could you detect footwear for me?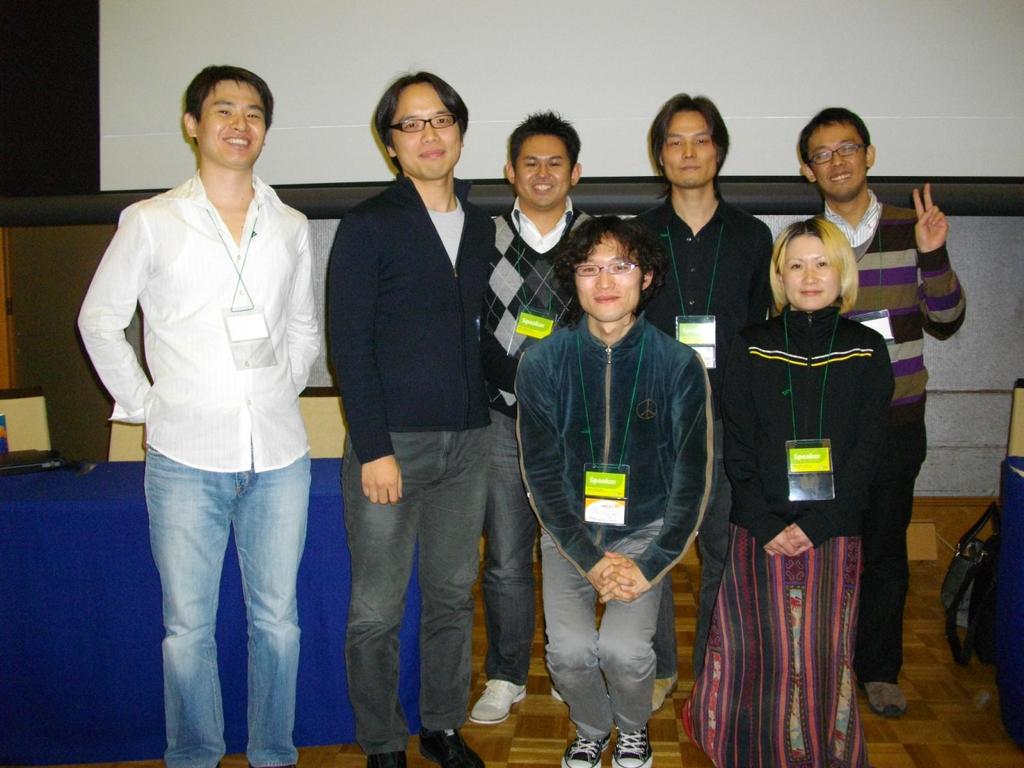
Detection result: 415/723/486/767.
